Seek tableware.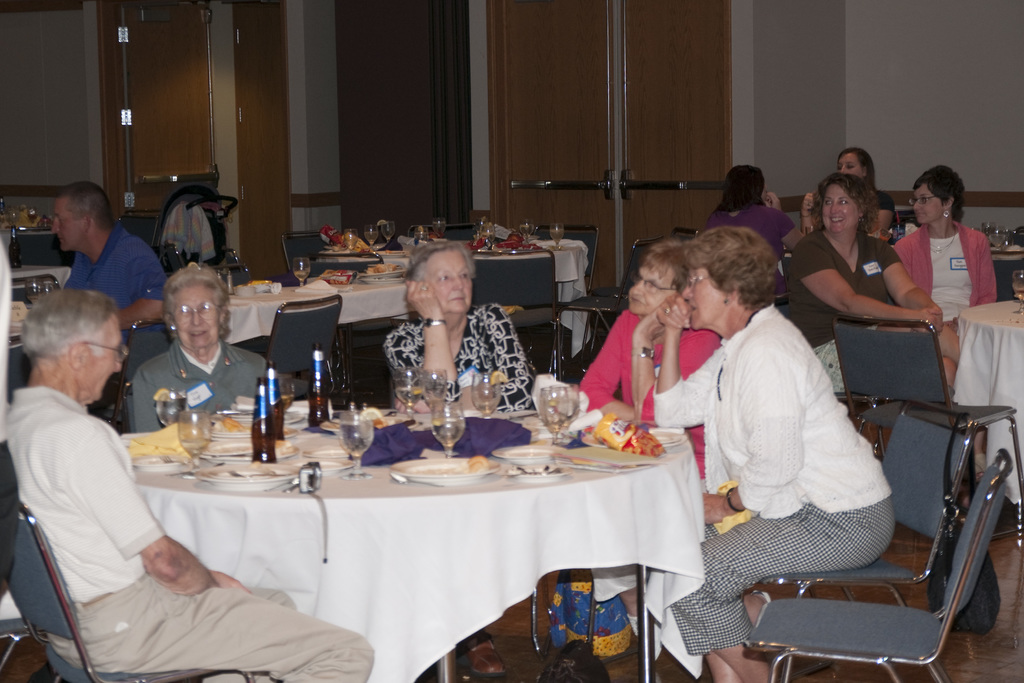
(left=579, top=422, right=685, bottom=447).
